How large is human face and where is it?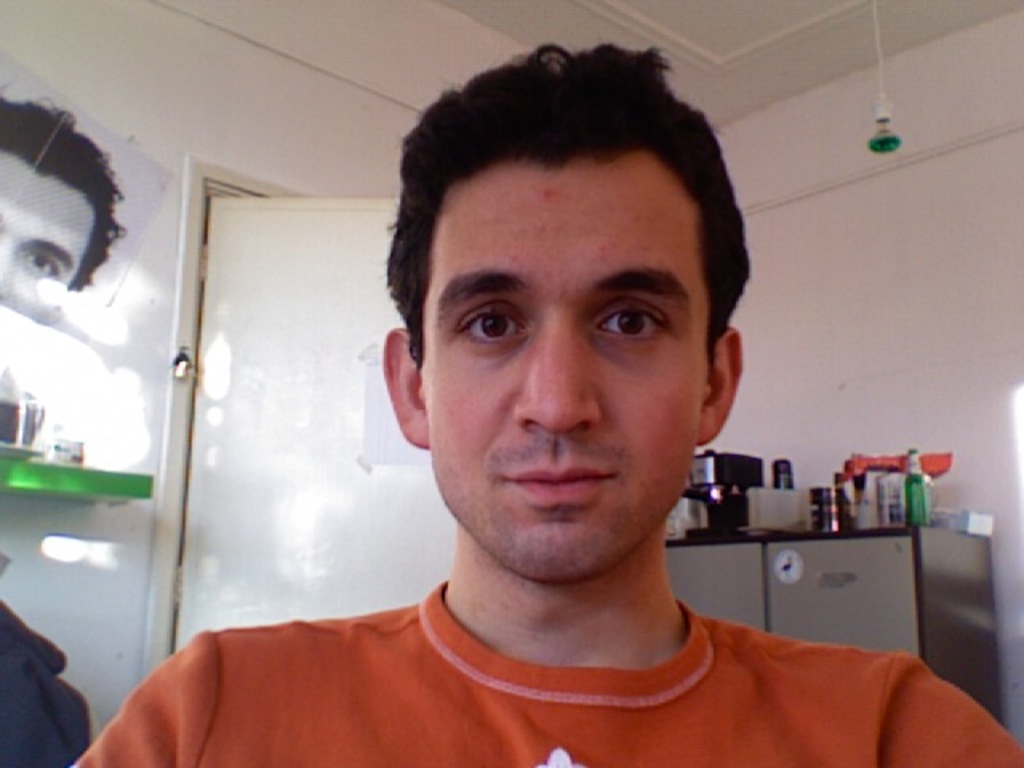
Bounding box: region(422, 147, 710, 578).
